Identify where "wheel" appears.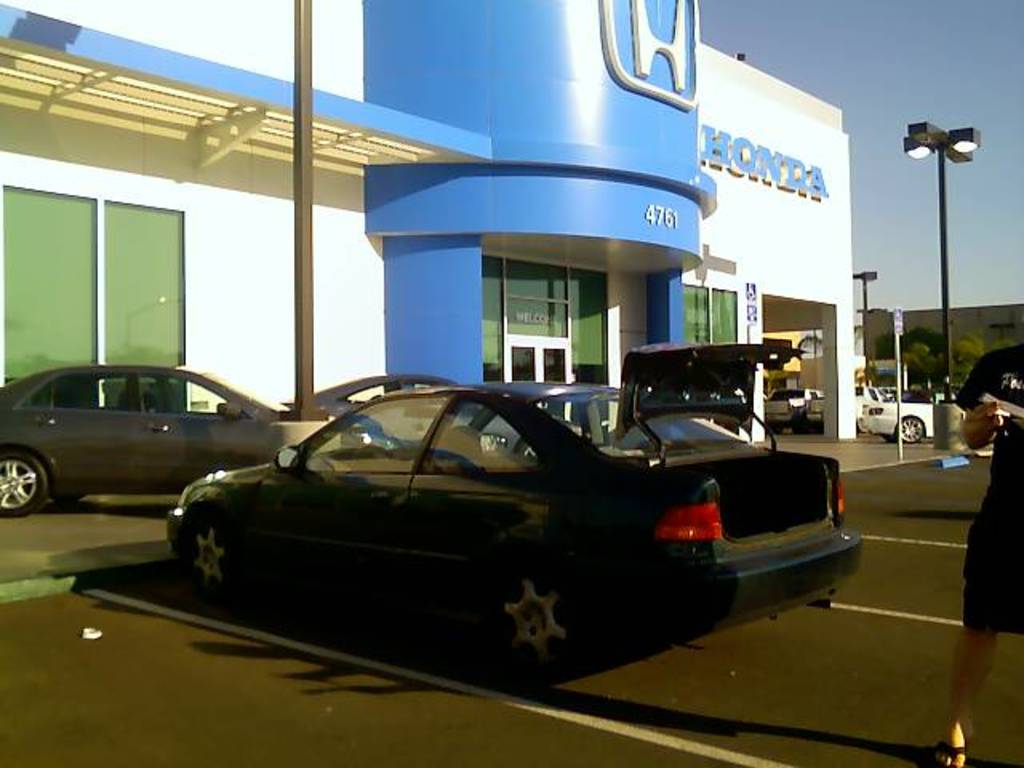
Appears at 486 557 589 677.
